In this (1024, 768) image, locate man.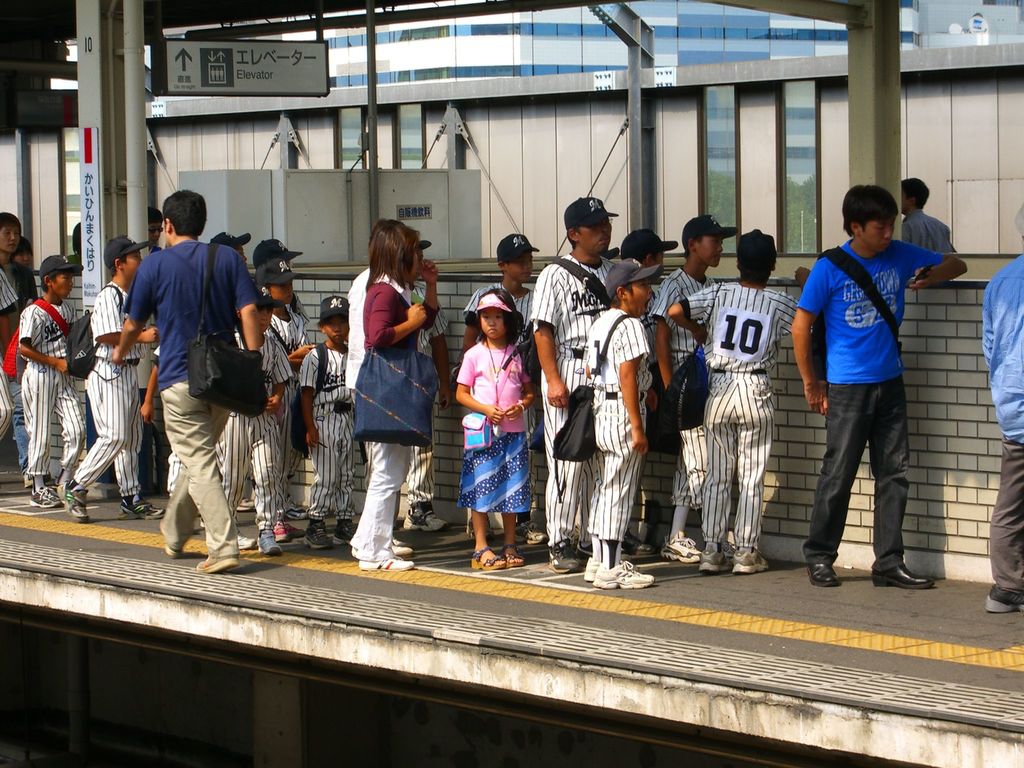
Bounding box: [x1=113, y1=188, x2=263, y2=573].
